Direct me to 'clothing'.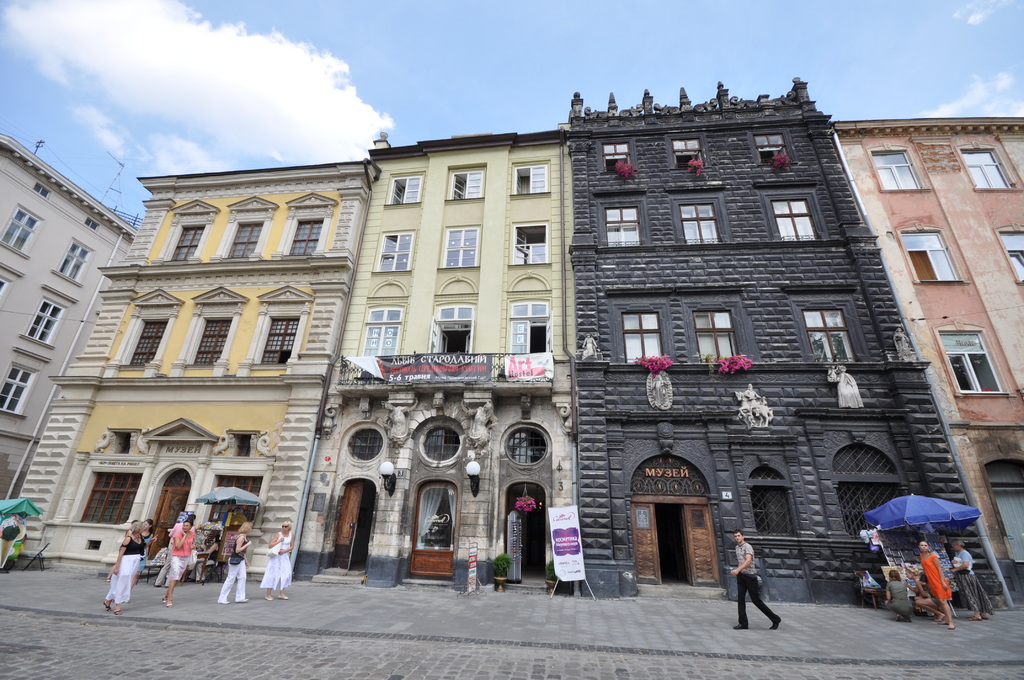
Direction: <box>109,534,139,601</box>.
